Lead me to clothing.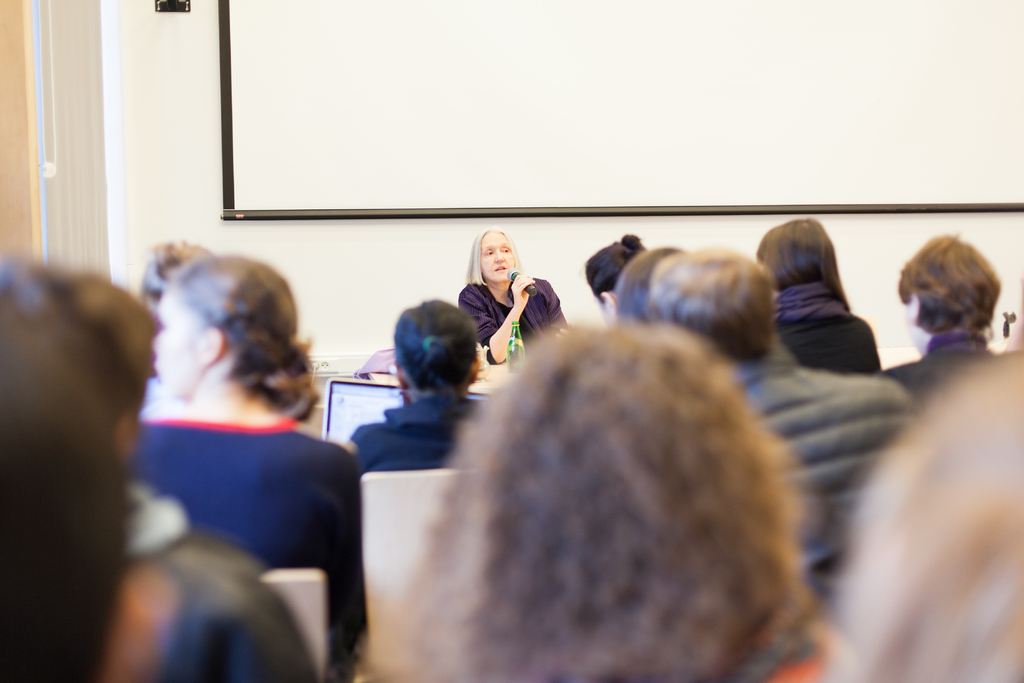
Lead to bbox=(877, 327, 1005, 404).
